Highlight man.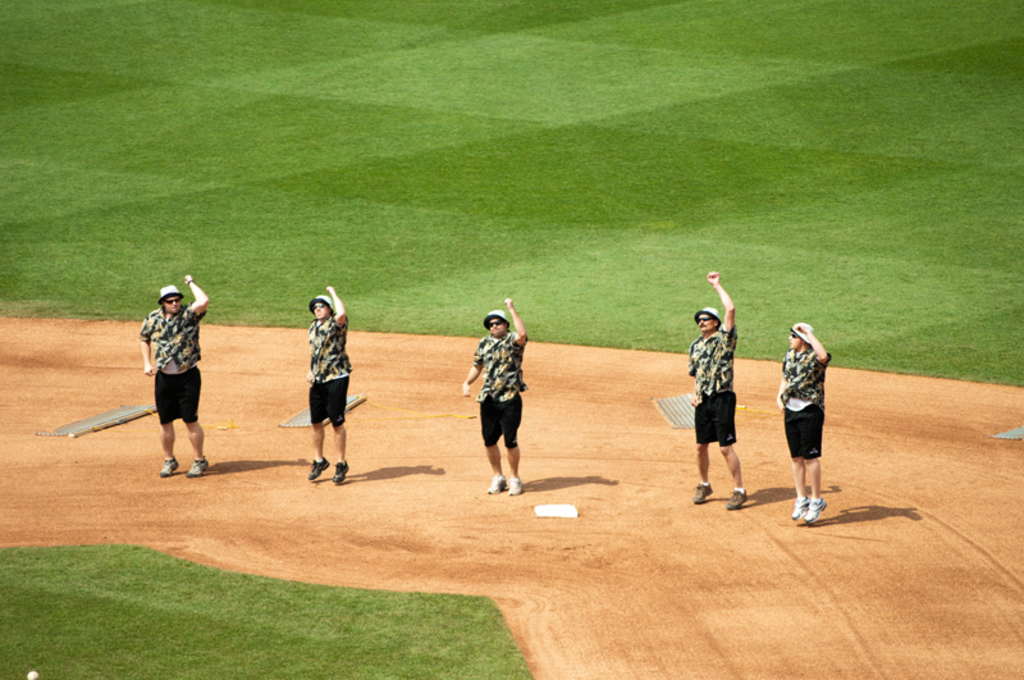
Highlighted region: bbox(463, 296, 527, 498).
